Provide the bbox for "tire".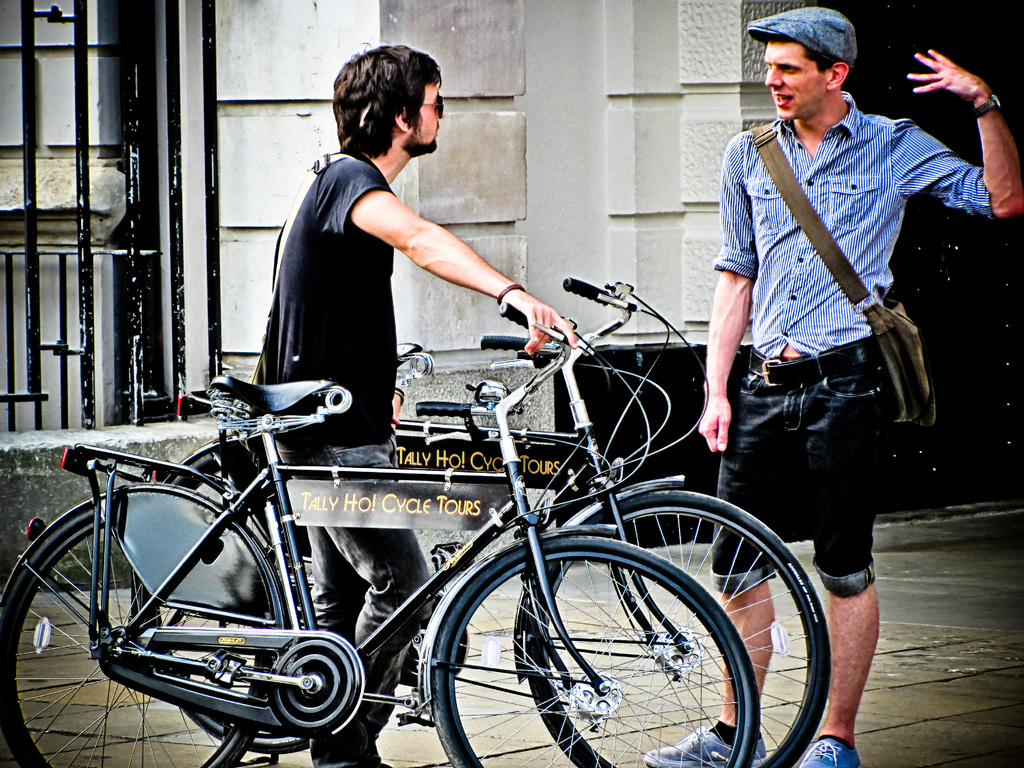
box=[0, 503, 276, 767].
